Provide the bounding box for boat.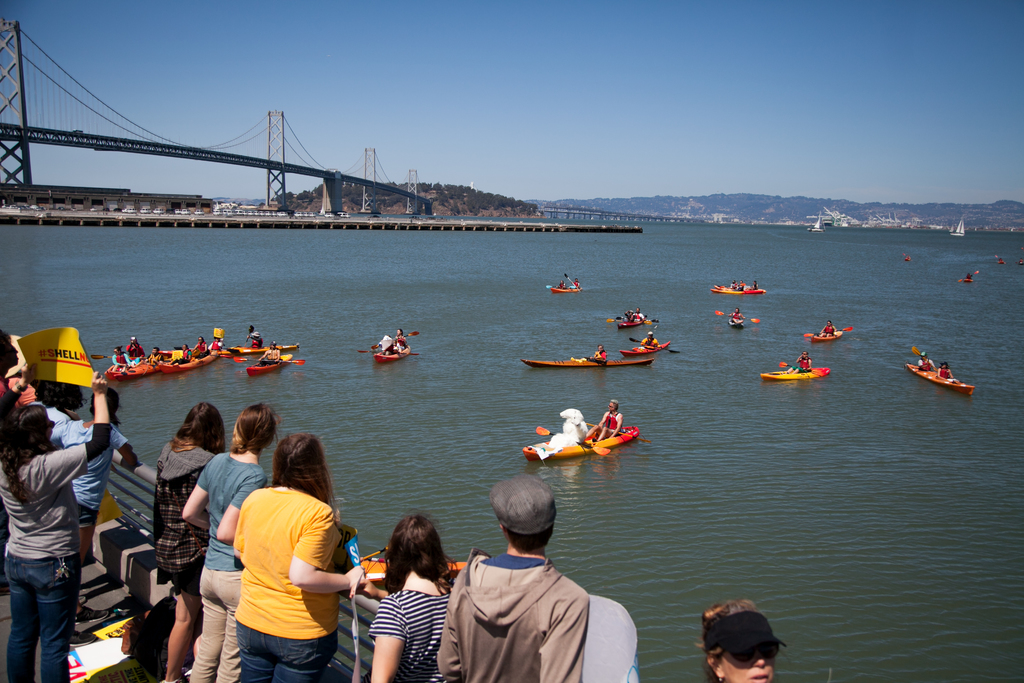
{"left": 519, "top": 355, "right": 650, "bottom": 368}.
